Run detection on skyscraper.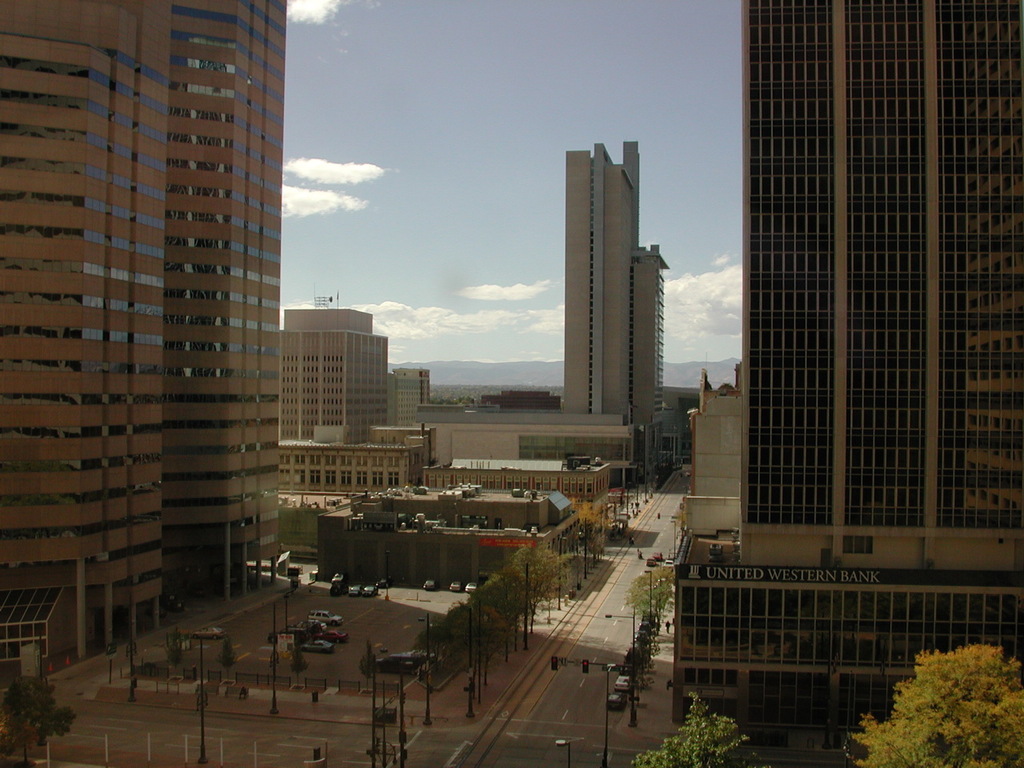
Result: (275,303,398,436).
